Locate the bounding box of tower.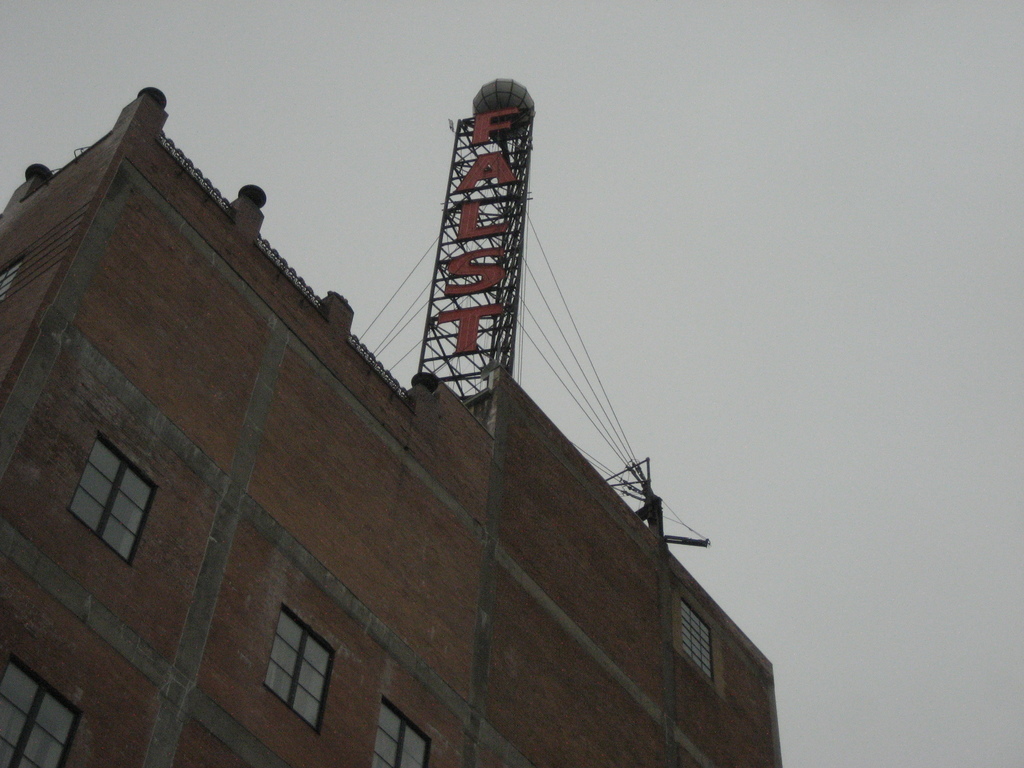
Bounding box: detection(399, 72, 554, 388).
